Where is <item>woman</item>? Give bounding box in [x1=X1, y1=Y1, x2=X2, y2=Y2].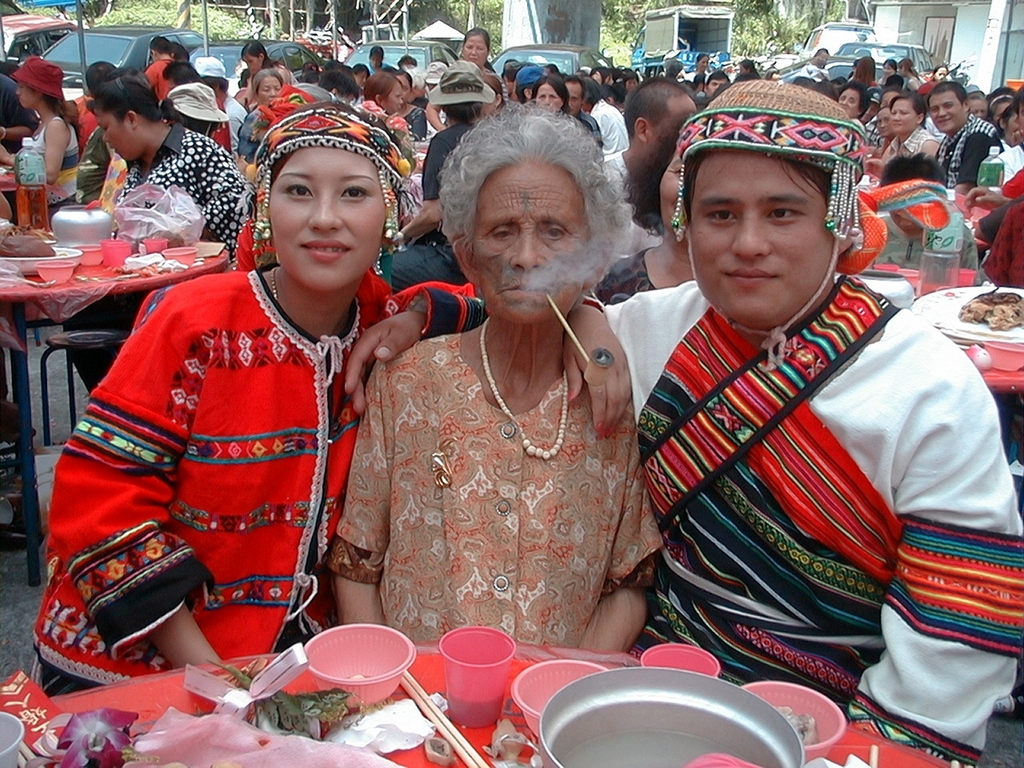
[x1=456, y1=25, x2=499, y2=94].
